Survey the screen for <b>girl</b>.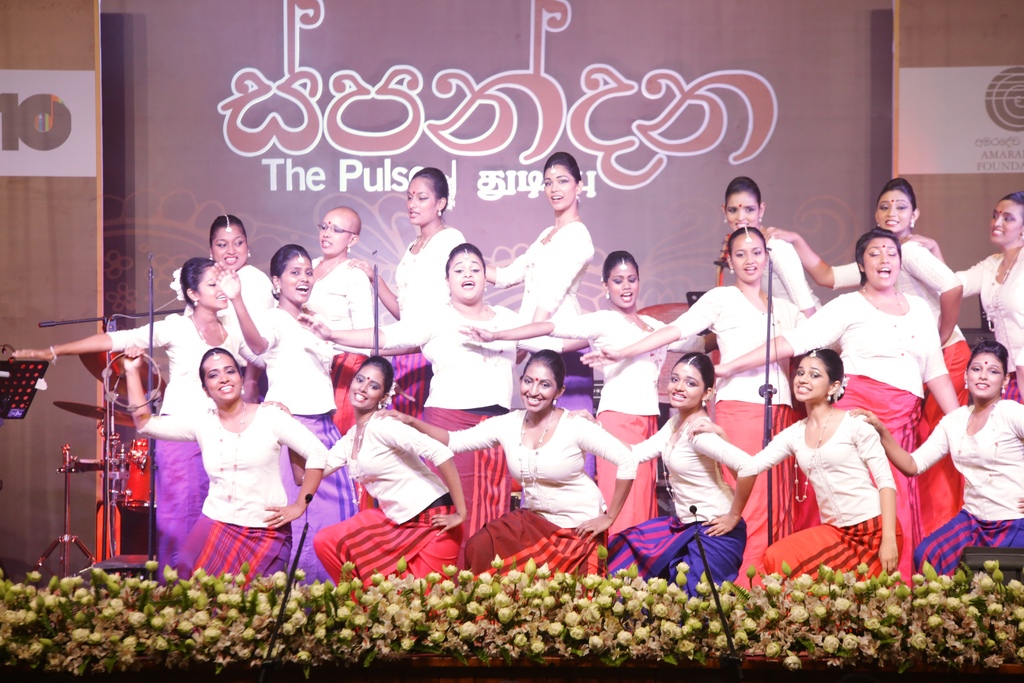
Survey found: 761 179 972 541.
